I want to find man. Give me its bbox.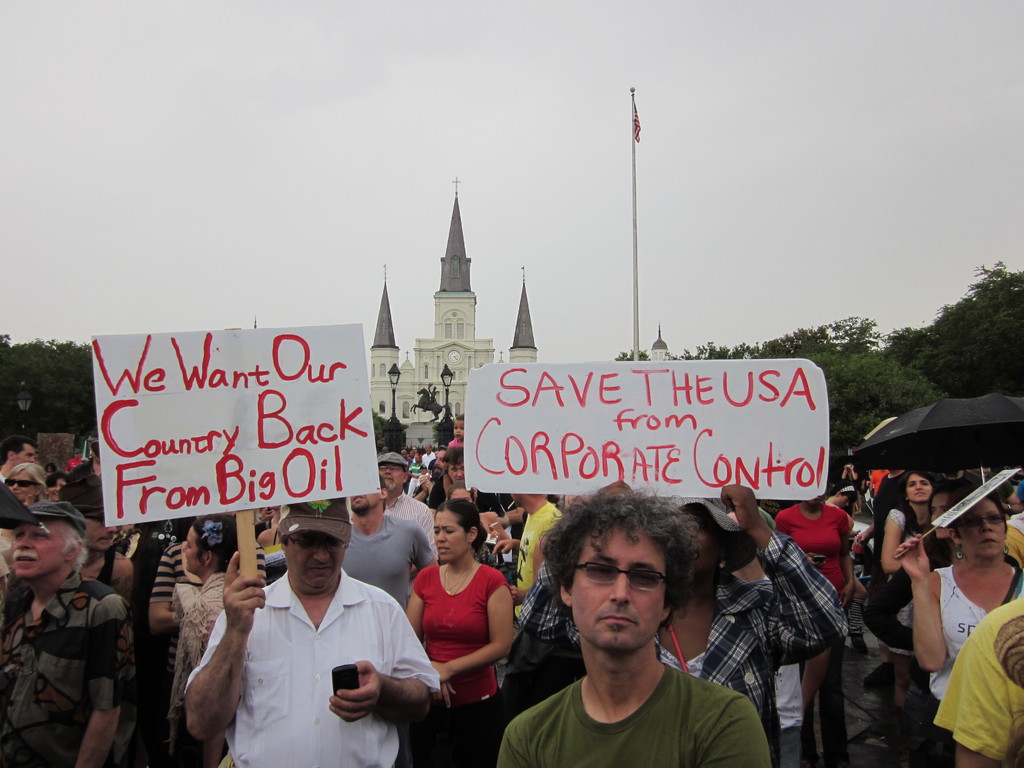
(434,445,507,526).
